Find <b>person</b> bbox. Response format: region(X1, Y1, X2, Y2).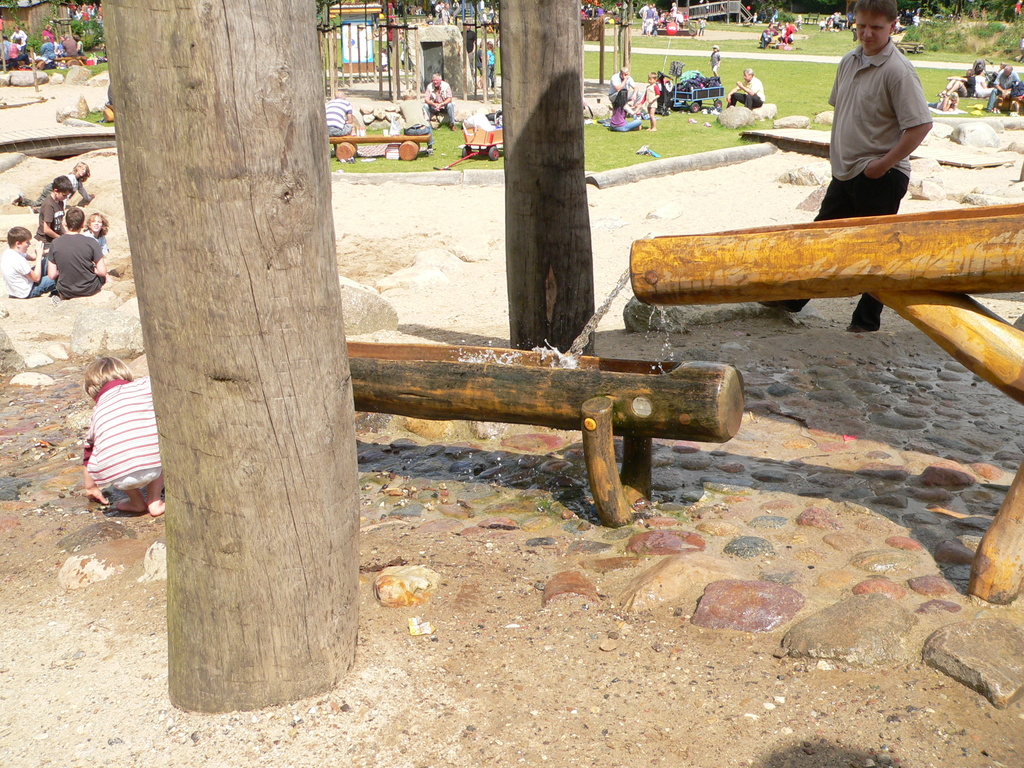
region(459, 19, 480, 68).
